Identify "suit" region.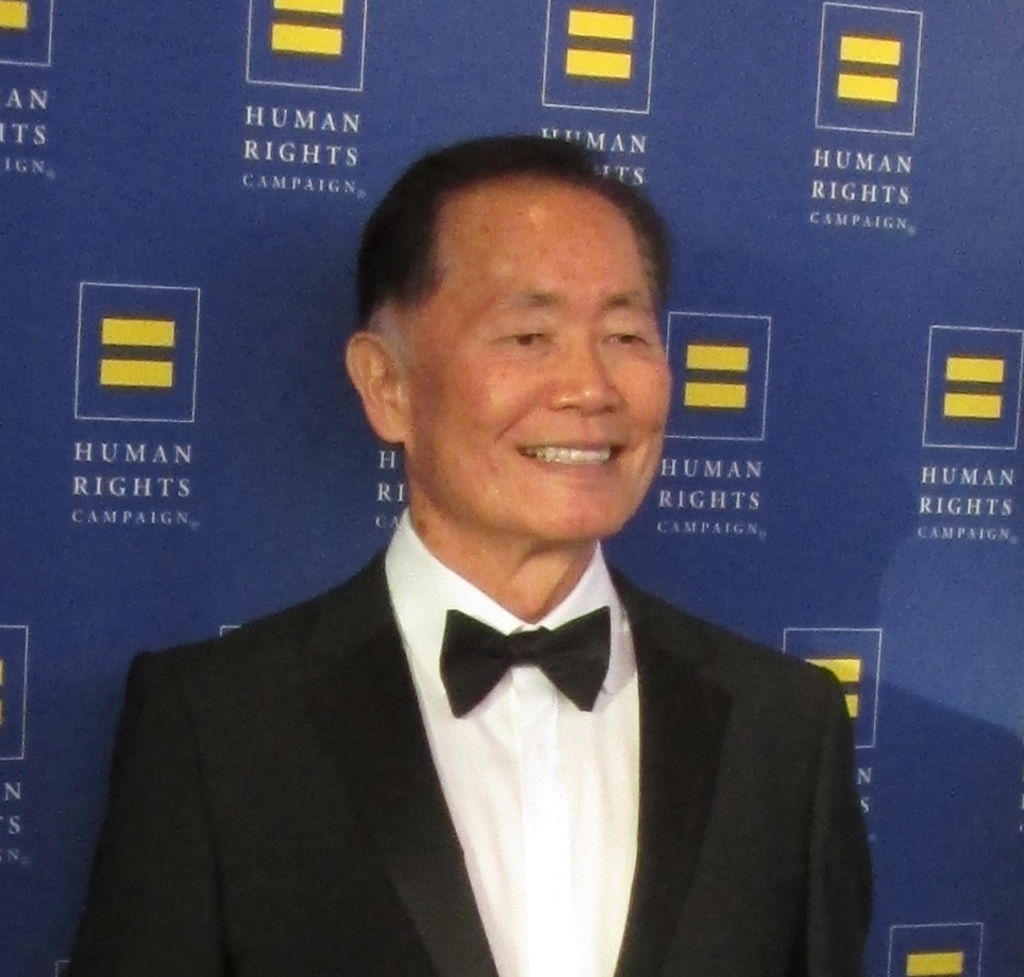
Region: 114,425,914,972.
